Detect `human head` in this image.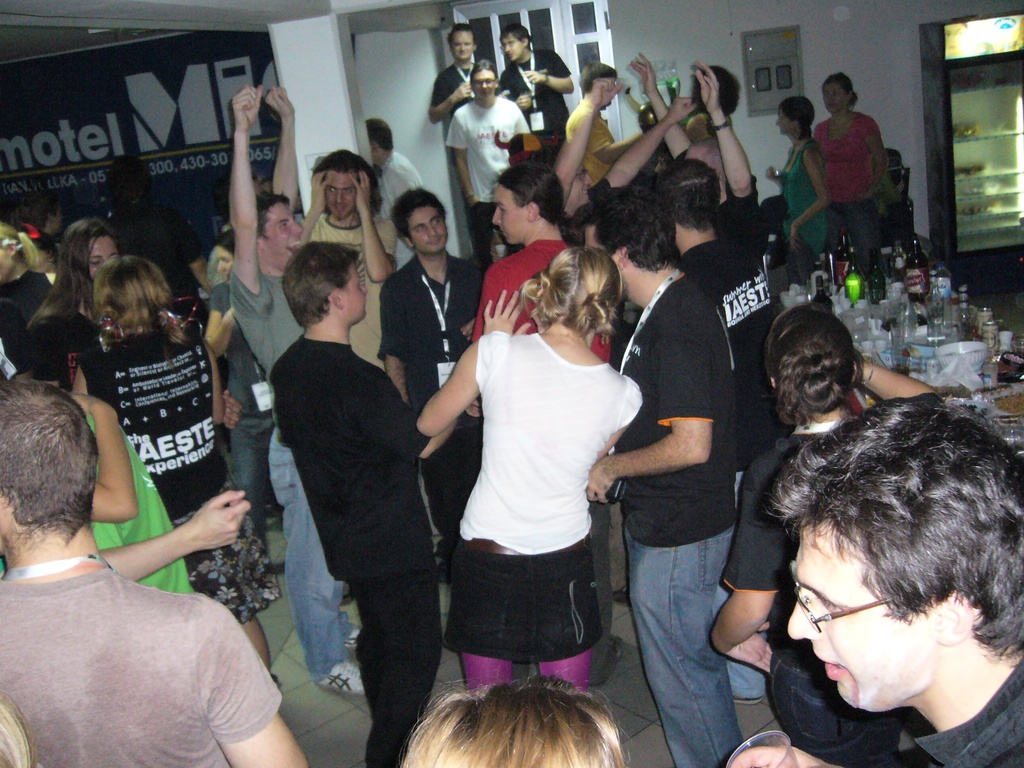
Detection: [x1=500, y1=24, x2=532, y2=63].
